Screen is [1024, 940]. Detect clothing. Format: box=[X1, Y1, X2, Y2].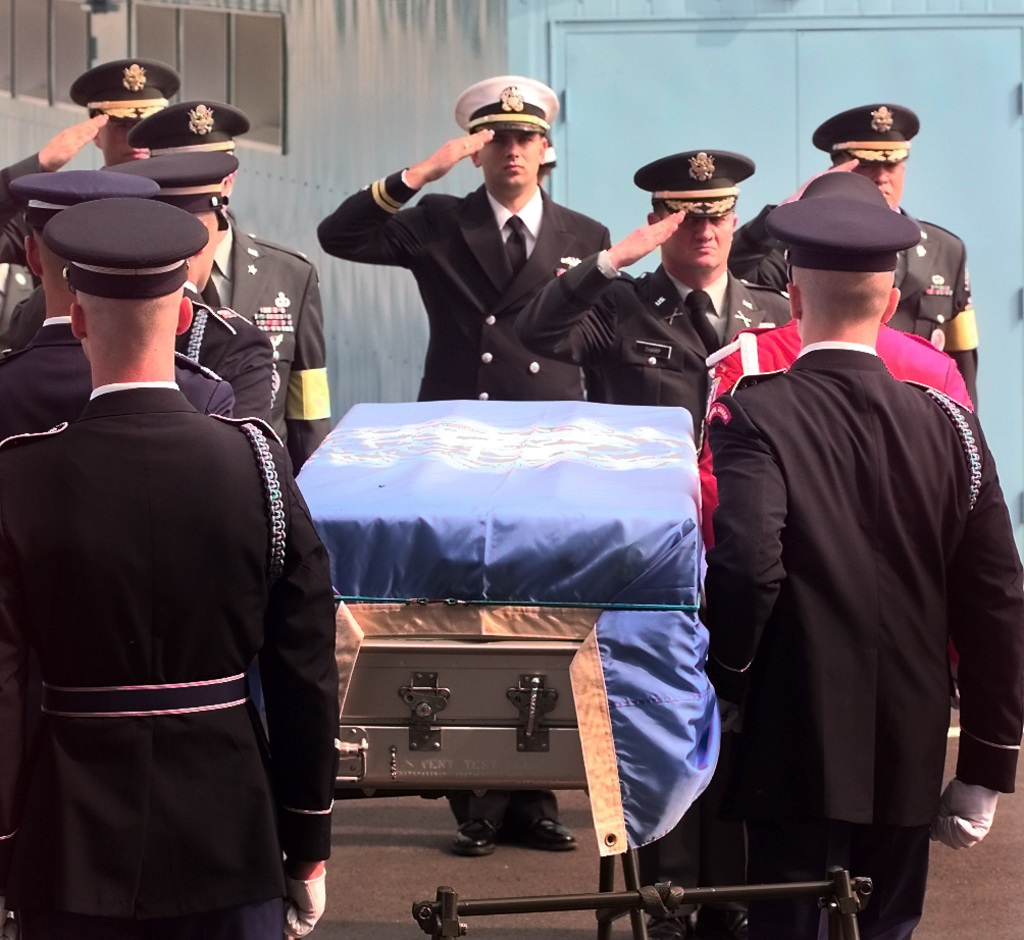
box=[0, 150, 39, 199].
